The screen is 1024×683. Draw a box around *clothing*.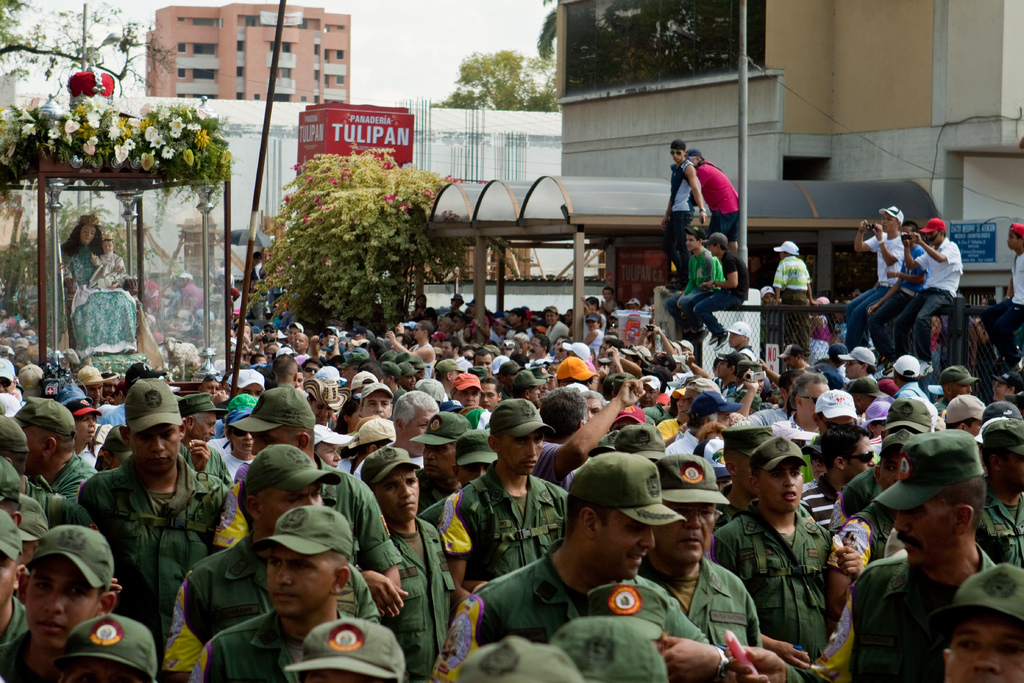
<box>201,609,366,682</box>.
